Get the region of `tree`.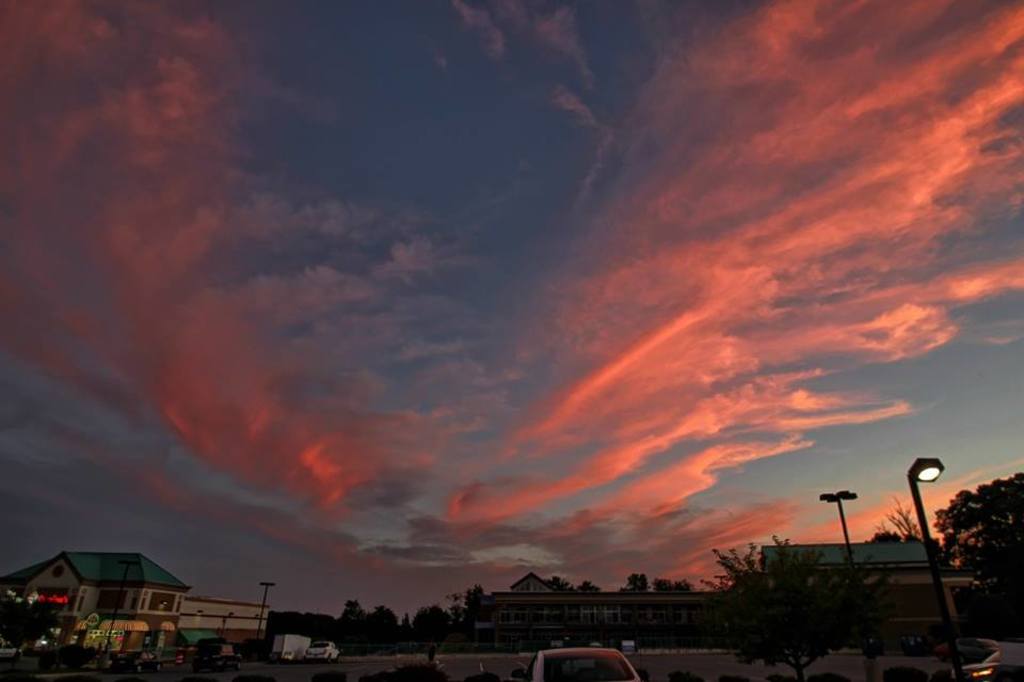
<box>653,577,692,592</box>.
